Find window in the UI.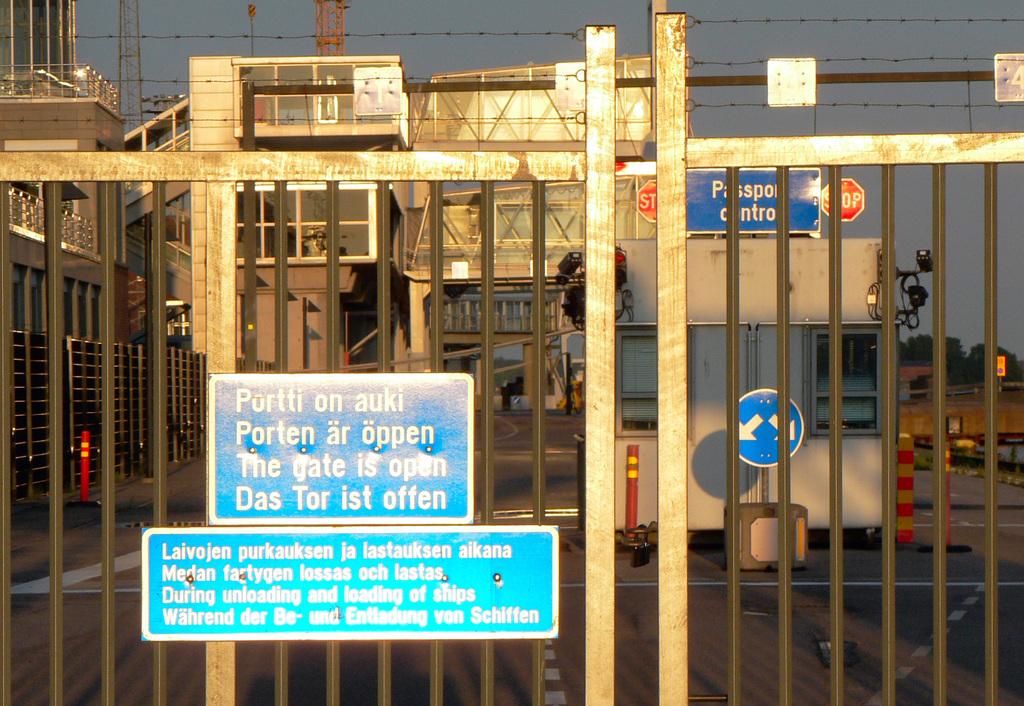
UI element at [77,283,88,338].
